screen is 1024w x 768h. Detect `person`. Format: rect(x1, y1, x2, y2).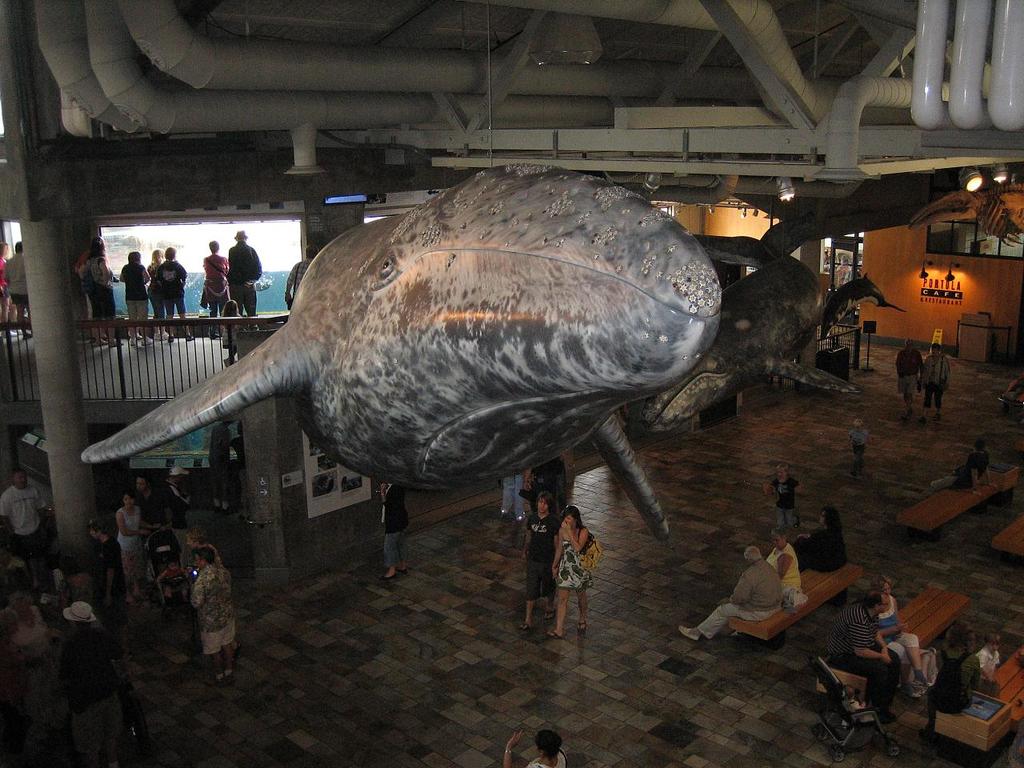
rect(545, 504, 594, 640).
